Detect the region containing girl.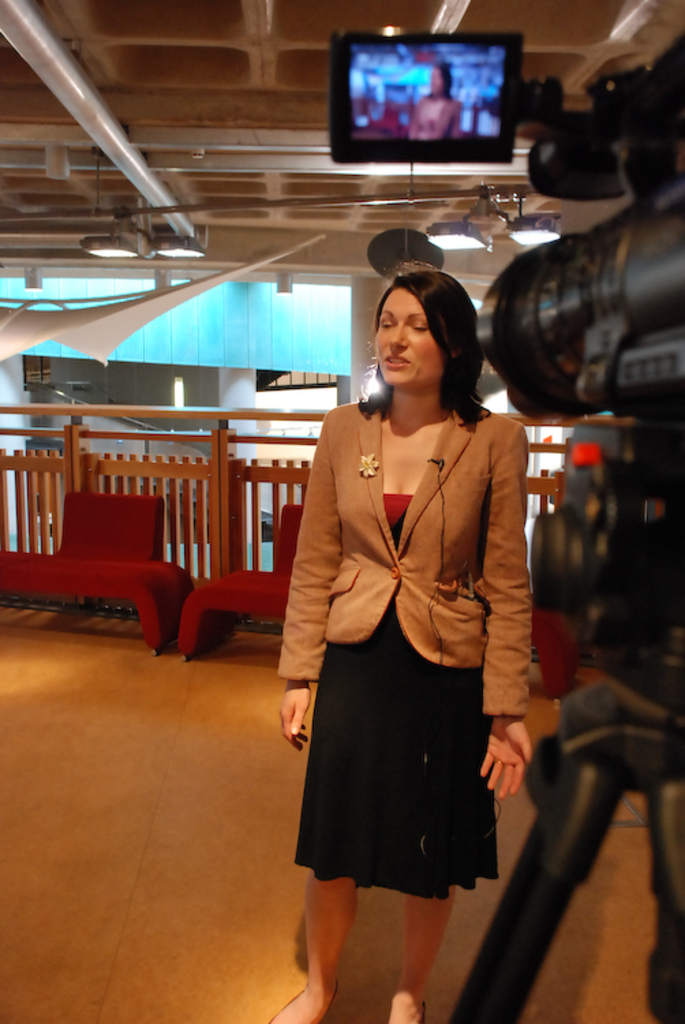
bbox=(277, 262, 532, 1023).
